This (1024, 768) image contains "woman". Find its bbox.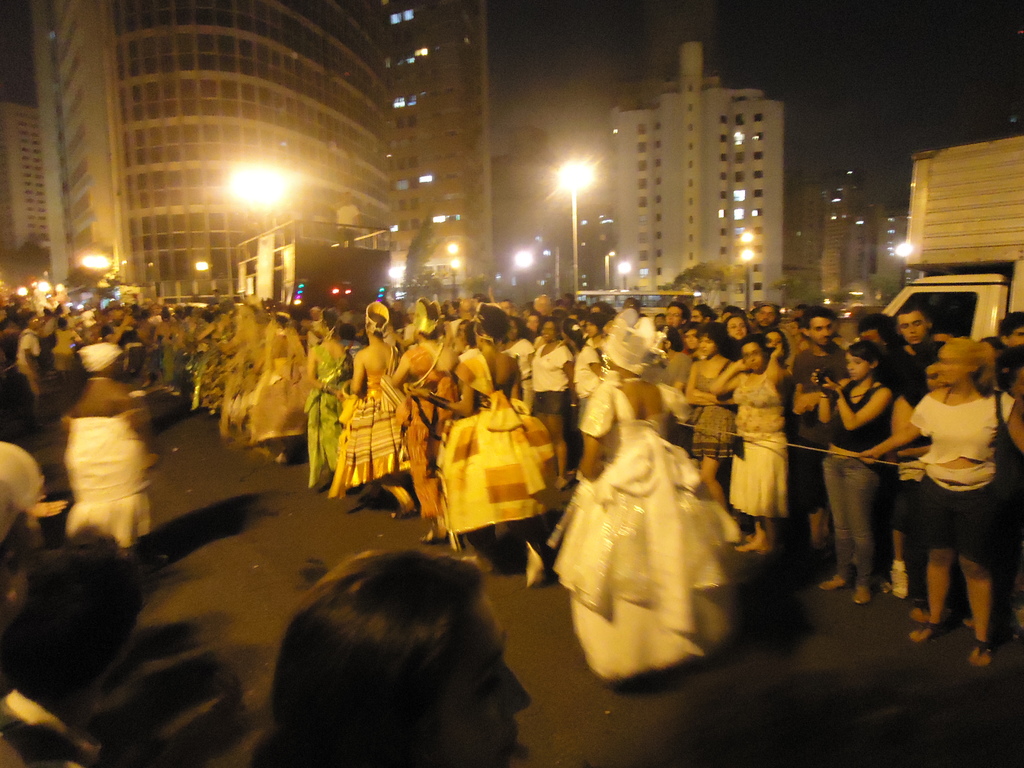
{"left": 806, "top": 343, "right": 890, "bottom": 598}.
